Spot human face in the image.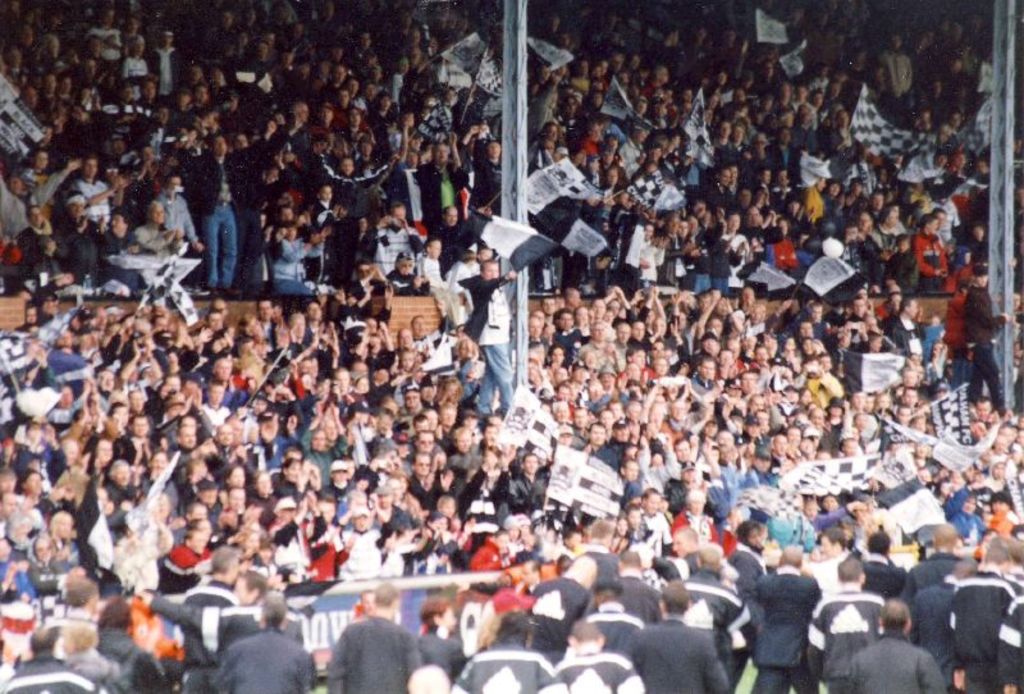
human face found at bbox=(508, 526, 521, 538).
